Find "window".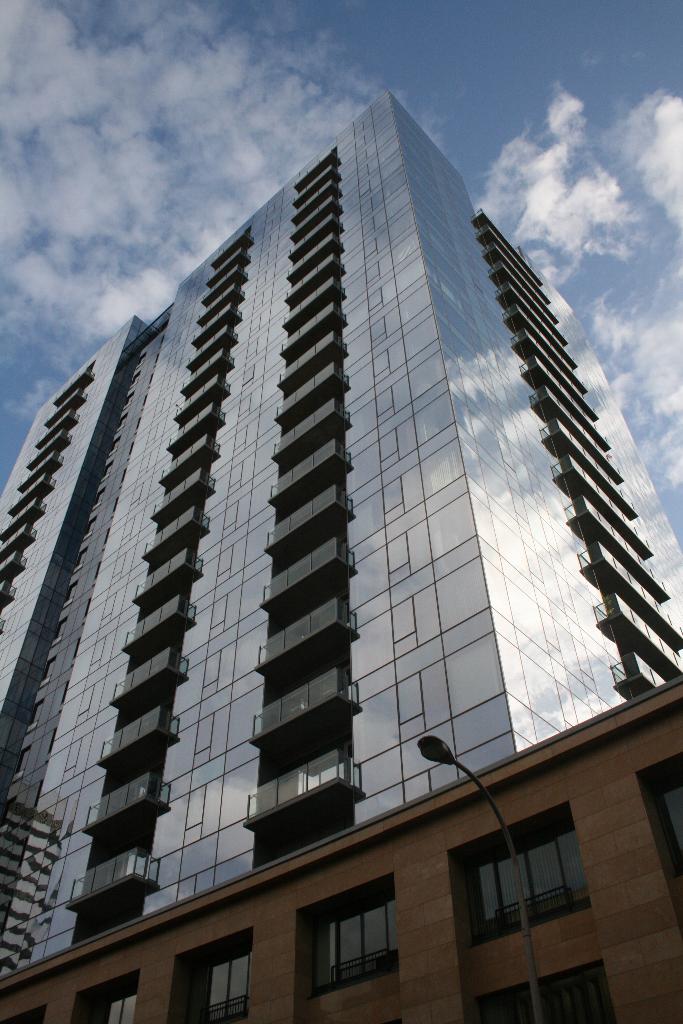
bbox(1, 1007, 47, 1023).
